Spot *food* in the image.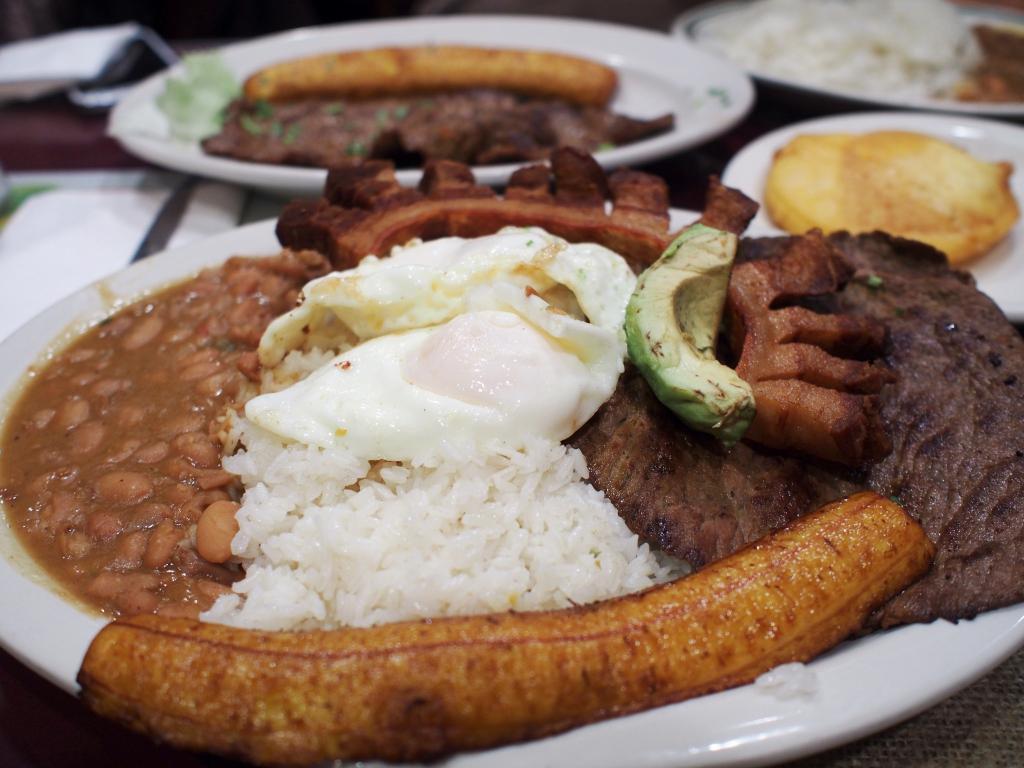
*food* found at rect(711, 241, 900, 483).
